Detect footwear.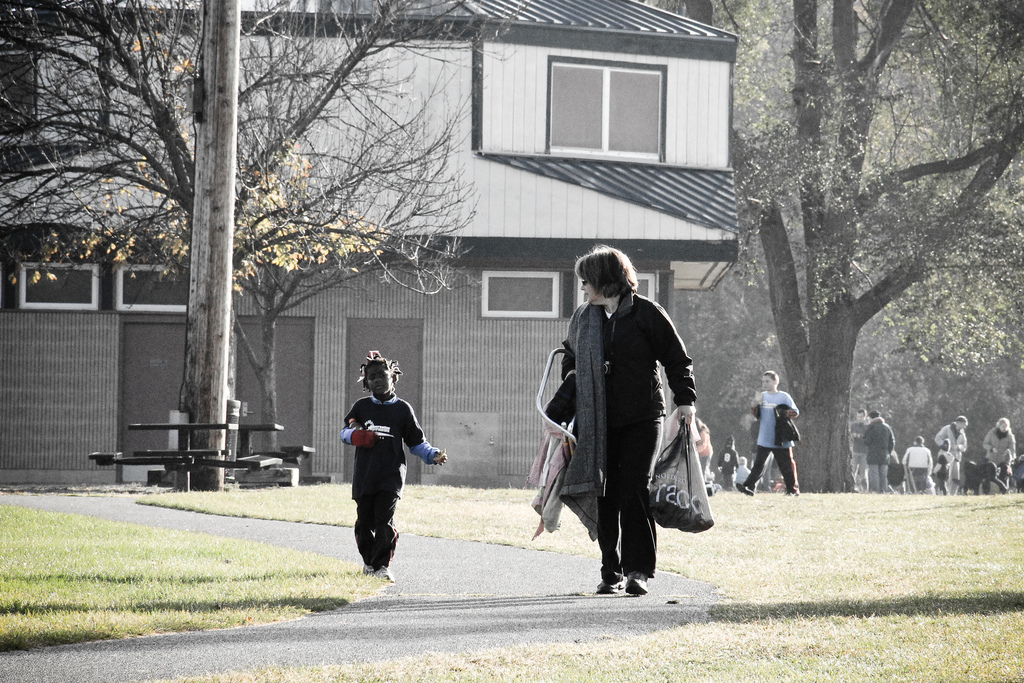
Detected at [x1=362, y1=566, x2=376, y2=577].
